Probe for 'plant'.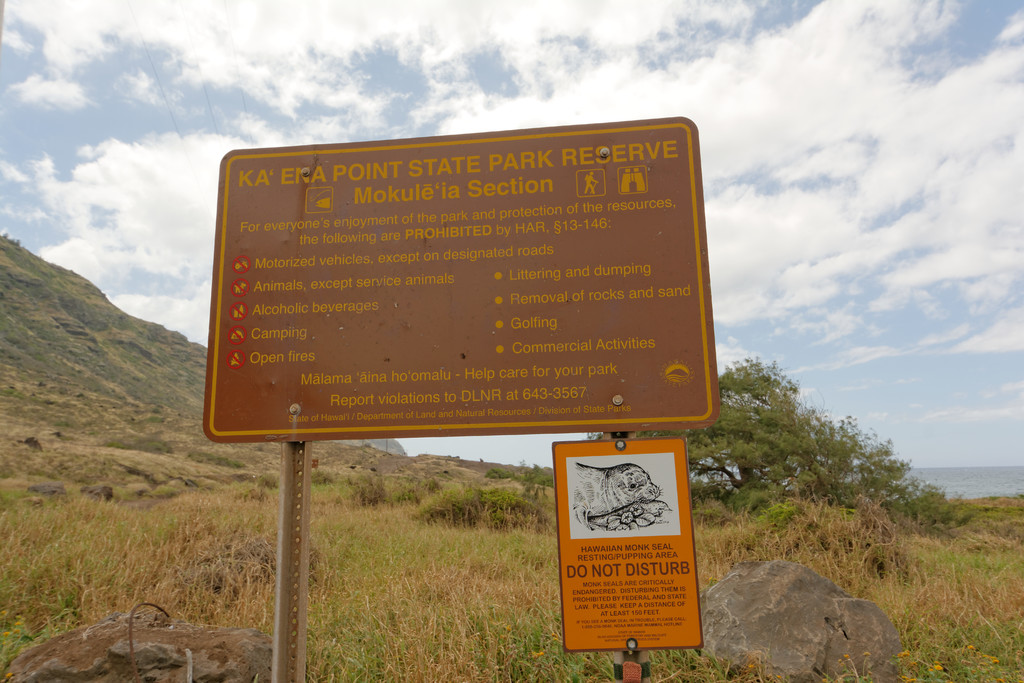
Probe result: {"left": 417, "top": 484, "right": 481, "bottom": 527}.
